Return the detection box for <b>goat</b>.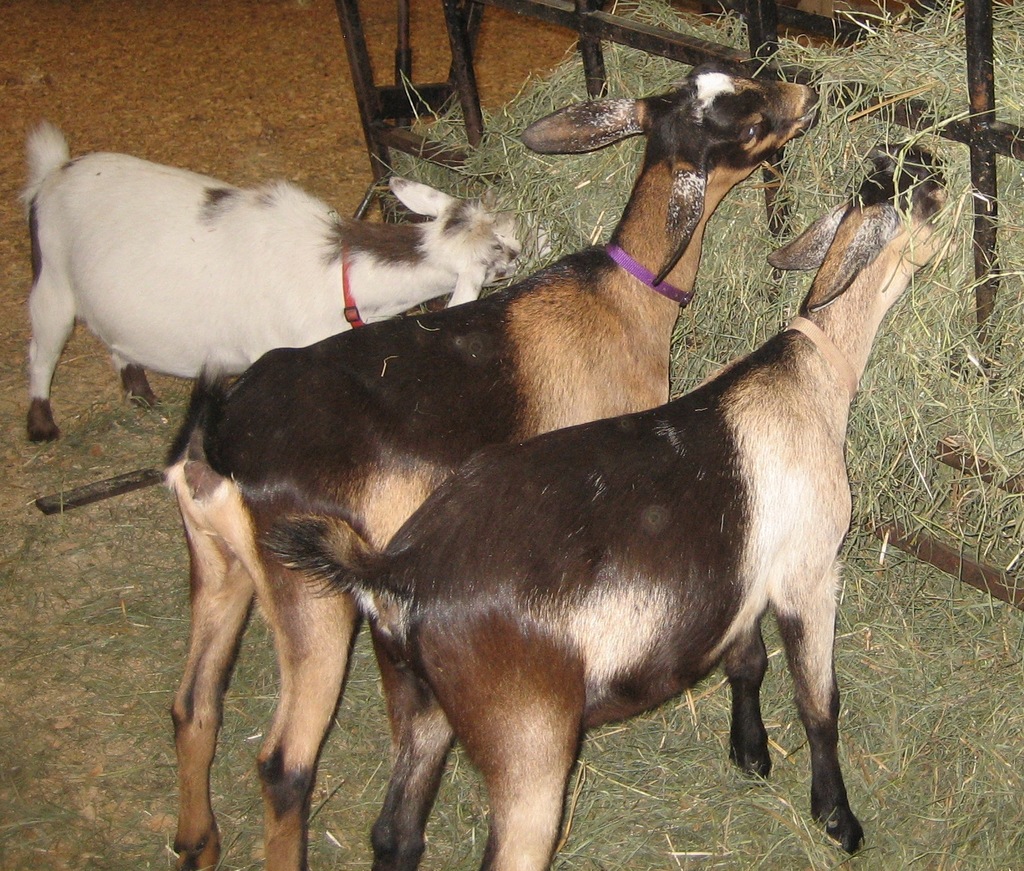
Rect(13, 117, 561, 443).
